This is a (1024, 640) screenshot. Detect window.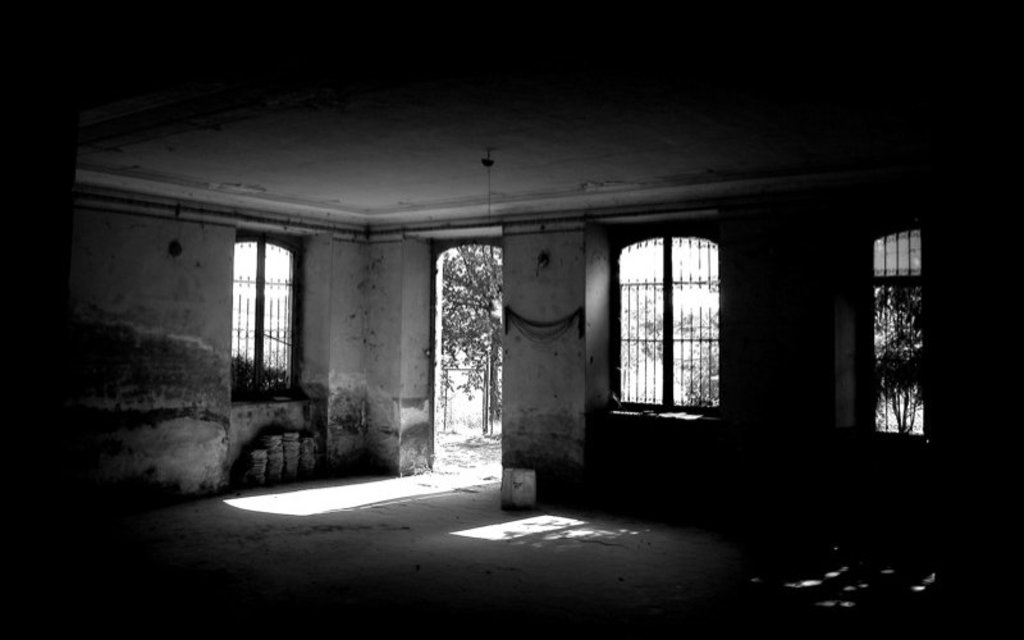
[860, 212, 929, 447].
